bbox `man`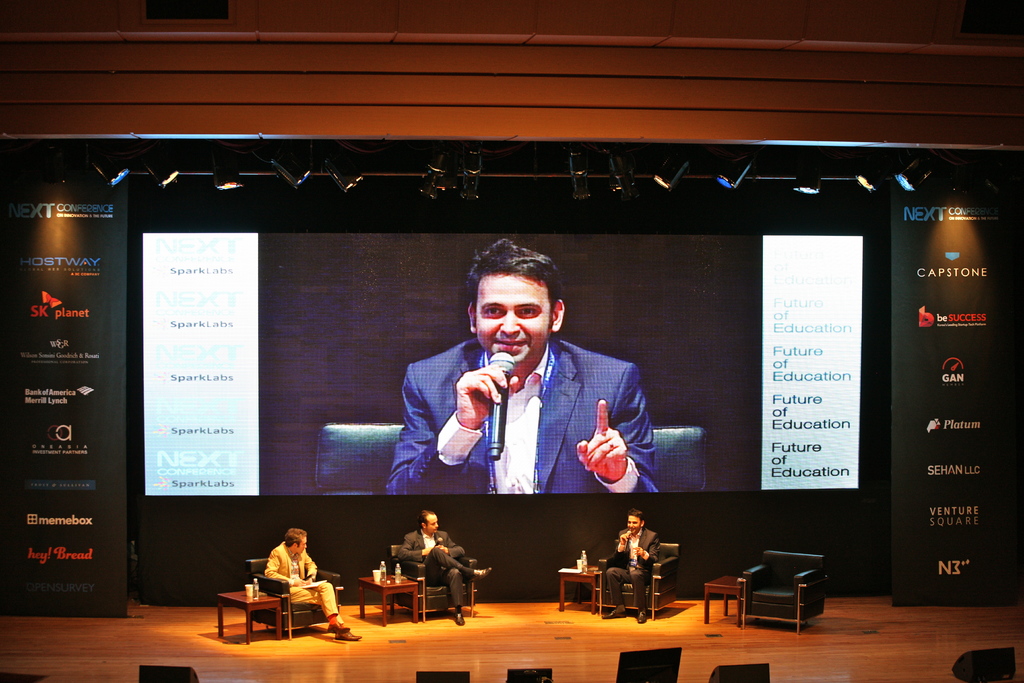
394:266:666:521
